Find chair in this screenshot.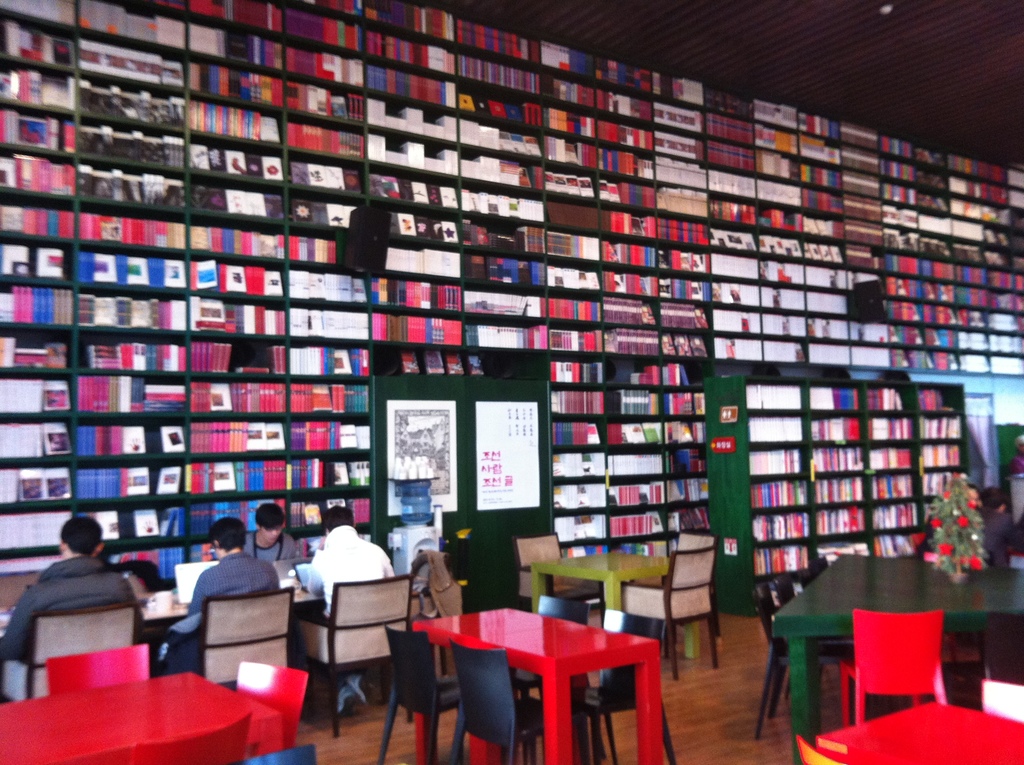
The bounding box for chair is BBox(151, 585, 289, 689).
